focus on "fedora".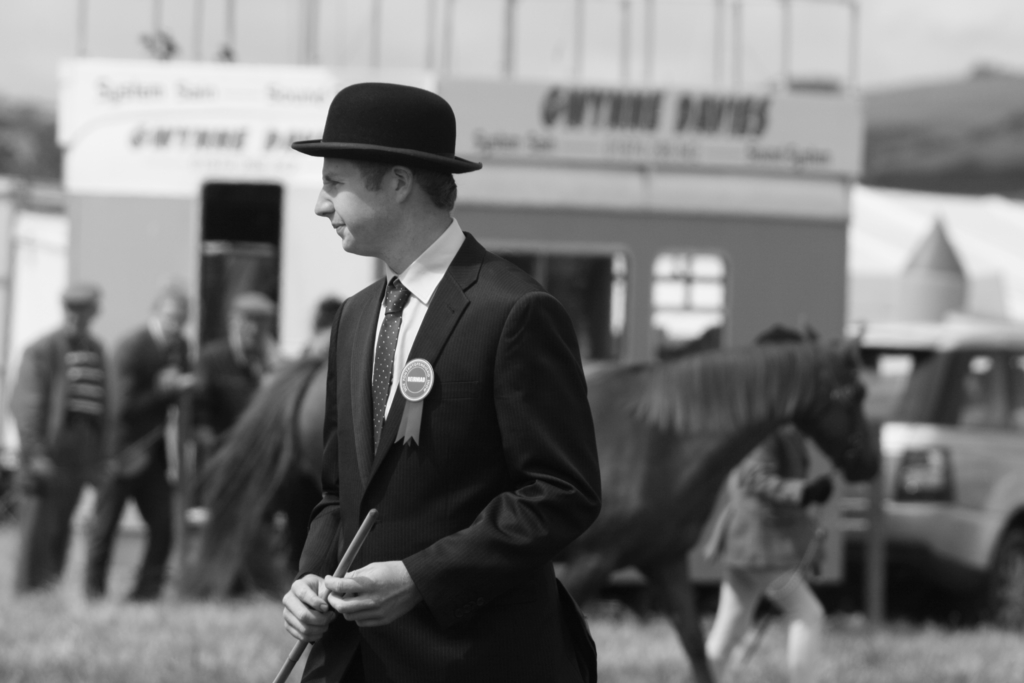
Focused at {"left": 295, "top": 74, "right": 477, "bottom": 173}.
